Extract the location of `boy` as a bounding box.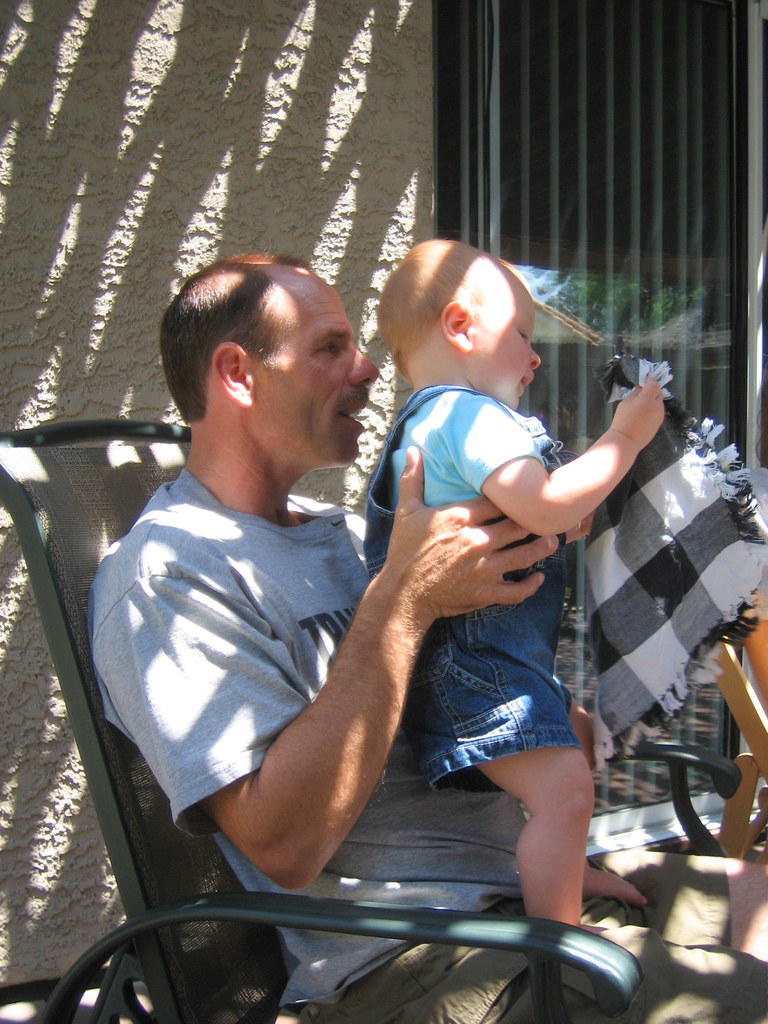
region(347, 244, 654, 906).
